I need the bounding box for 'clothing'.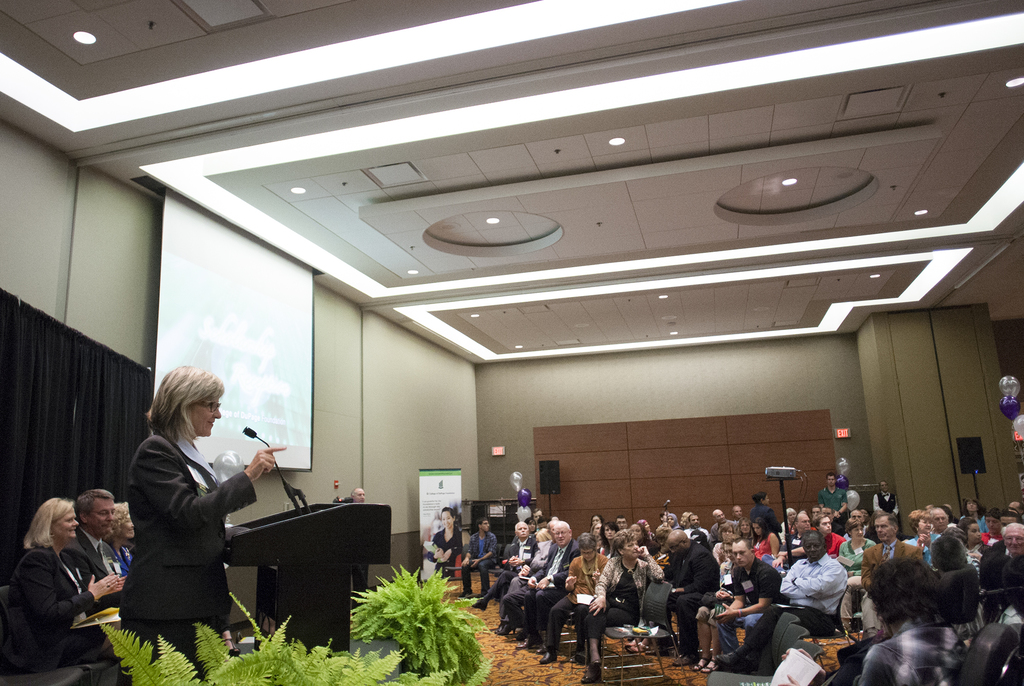
Here it is: region(68, 530, 110, 618).
